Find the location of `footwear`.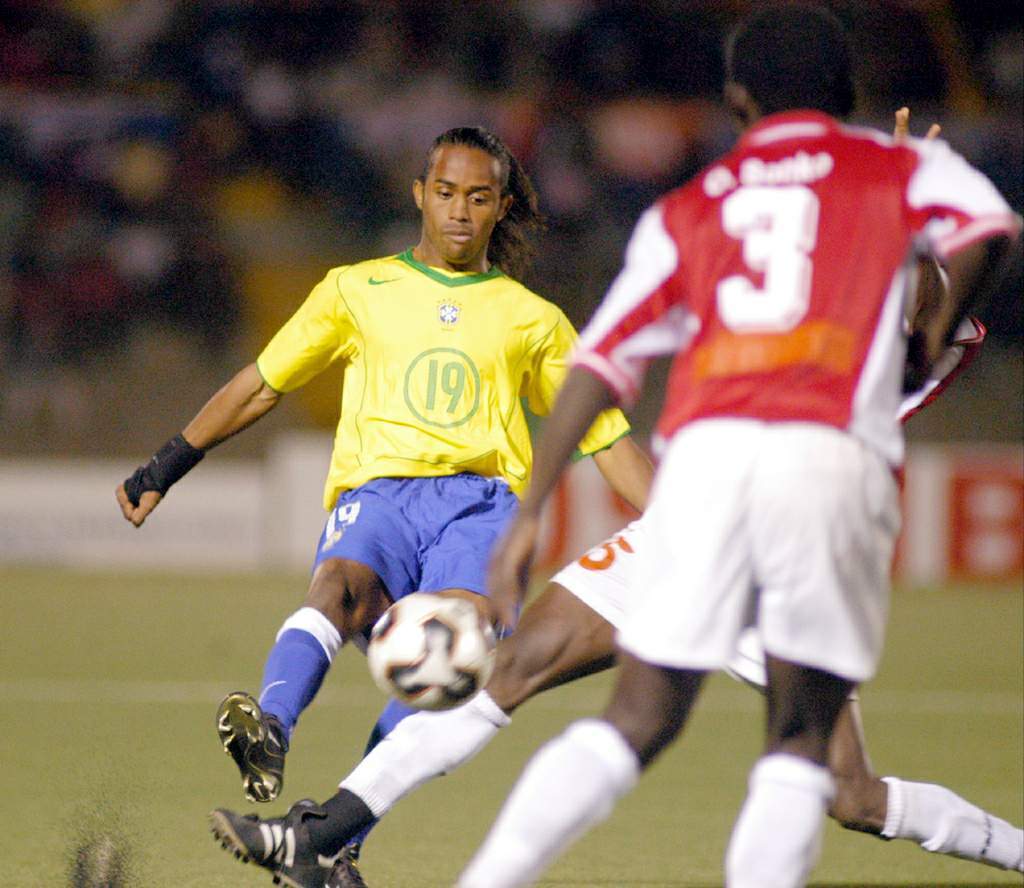
Location: (left=209, top=797, right=327, bottom=887).
